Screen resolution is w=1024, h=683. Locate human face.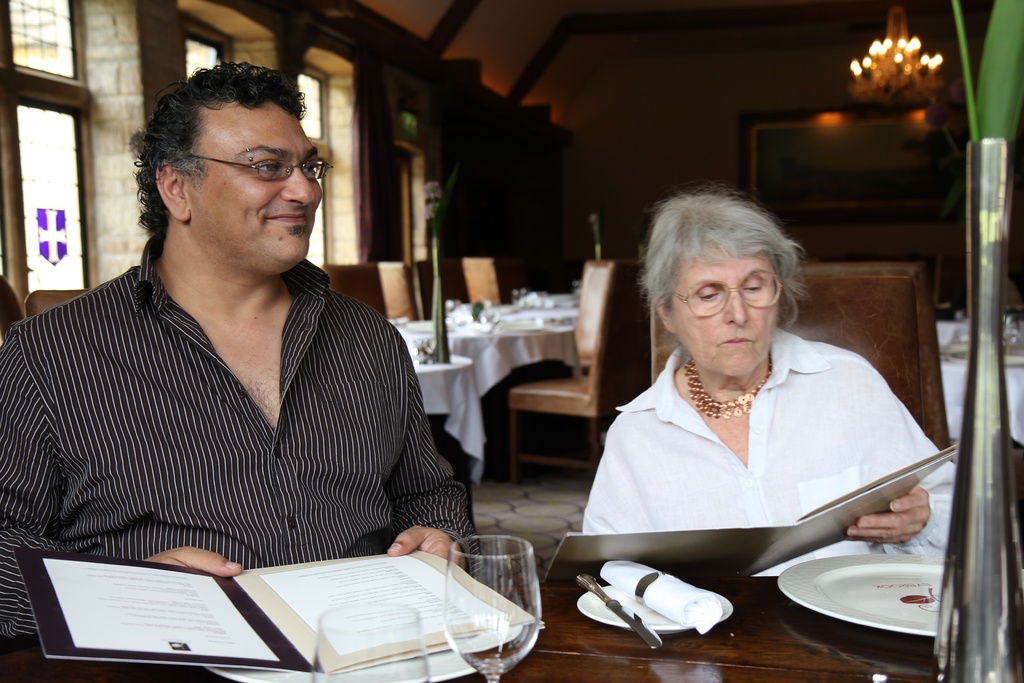
pyautogui.locateOnScreen(673, 248, 780, 383).
